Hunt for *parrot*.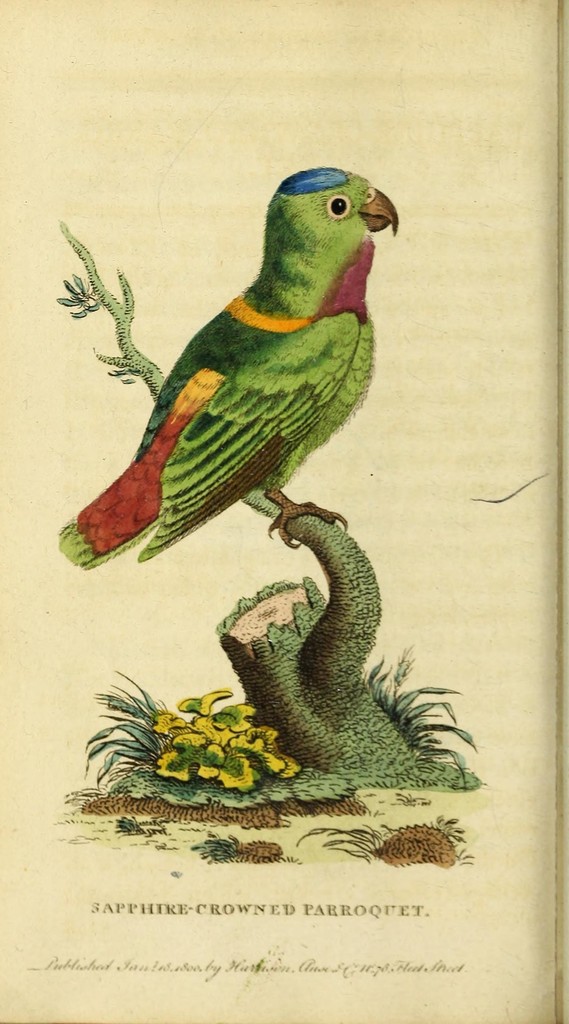
Hunted down at [54,161,398,571].
